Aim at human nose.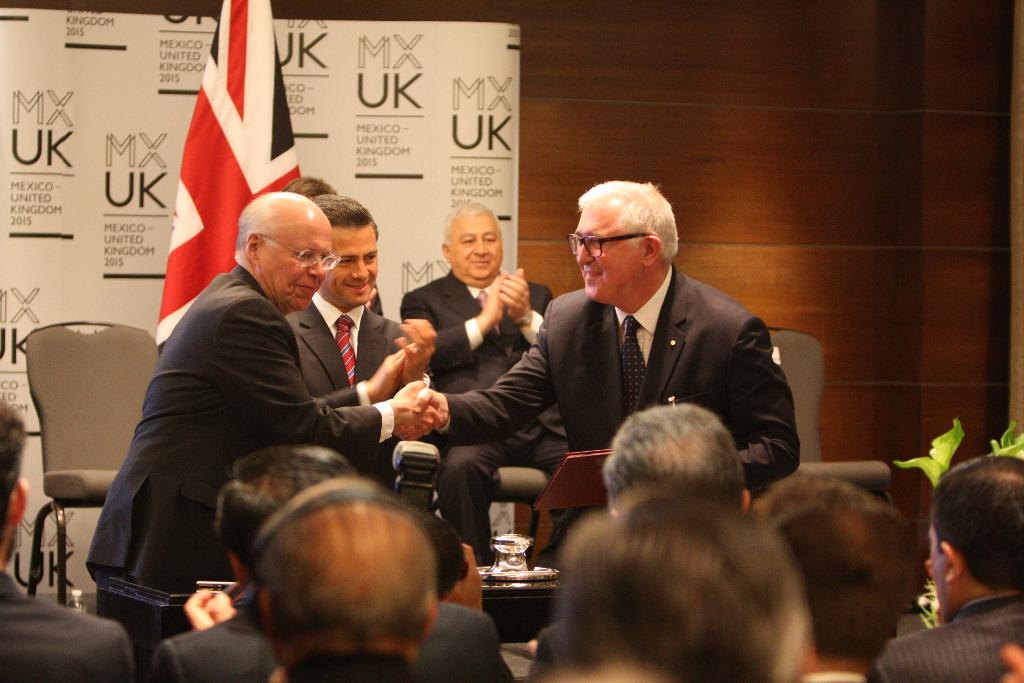
Aimed at locate(353, 264, 371, 281).
